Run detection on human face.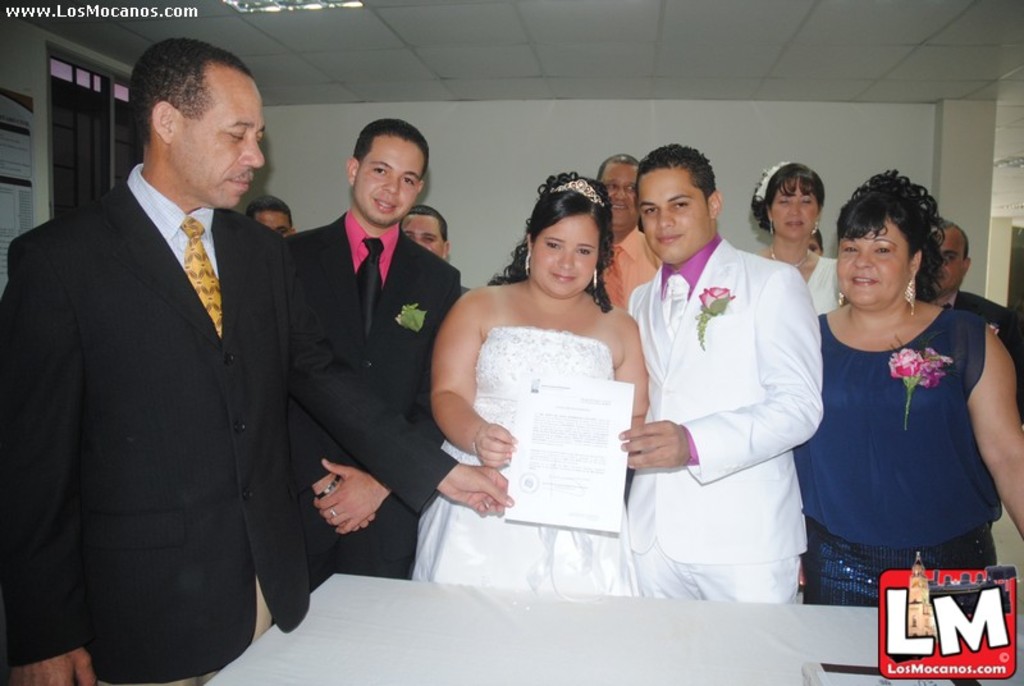
Result: [x1=534, y1=215, x2=602, y2=294].
